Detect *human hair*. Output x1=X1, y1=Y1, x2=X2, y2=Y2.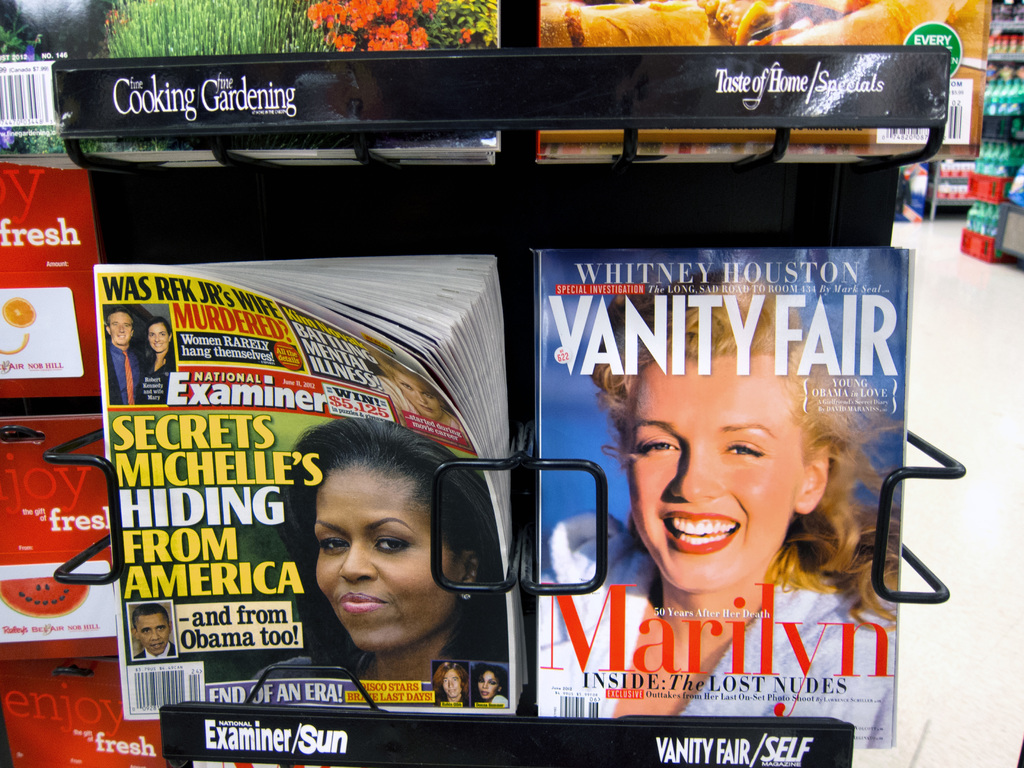
x1=583, y1=271, x2=898, y2=627.
